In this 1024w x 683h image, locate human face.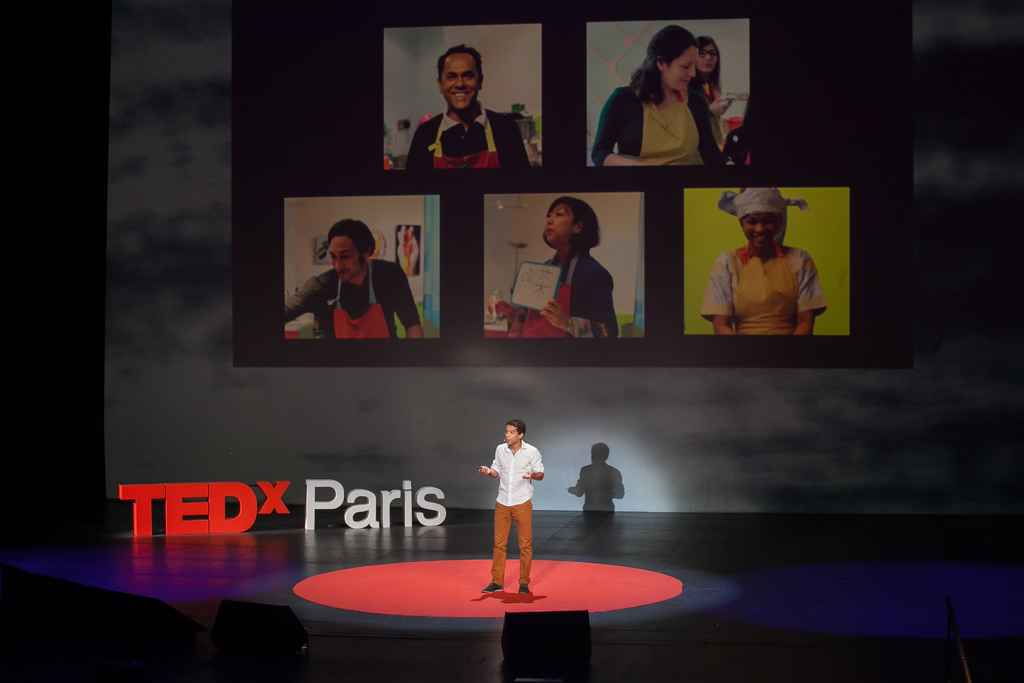
Bounding box: 444:51:478:113.
